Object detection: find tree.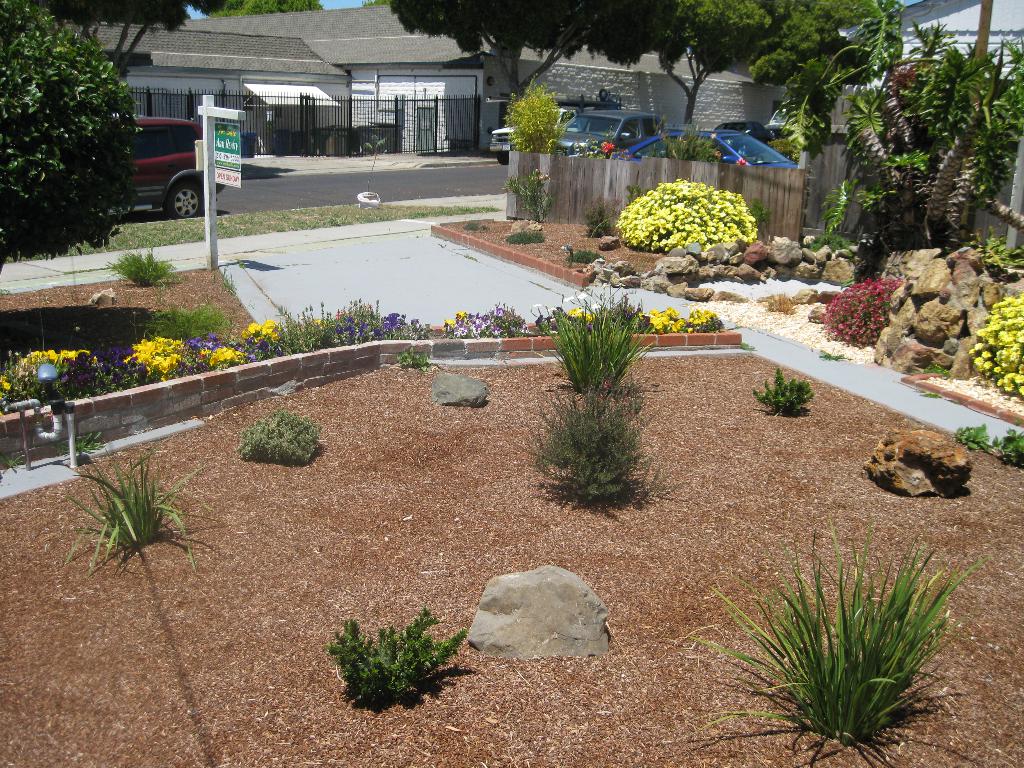
<region>750, 0, 904, 146</region>.
